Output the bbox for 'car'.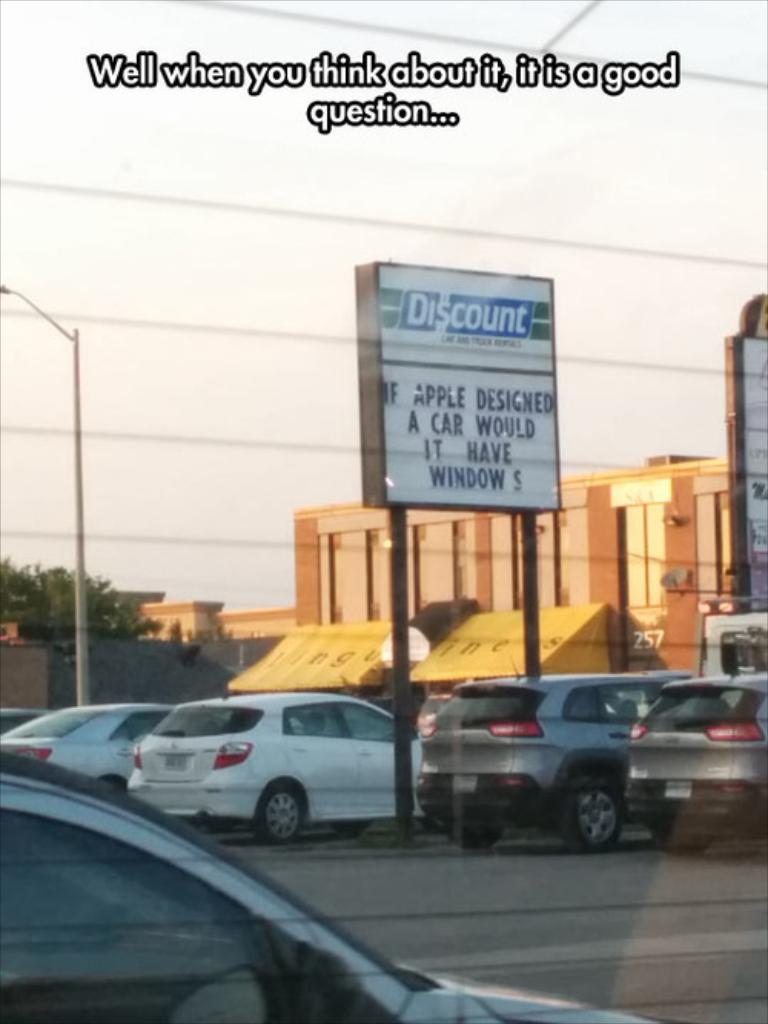
left=131, top=683, right=444, bottom=846.
